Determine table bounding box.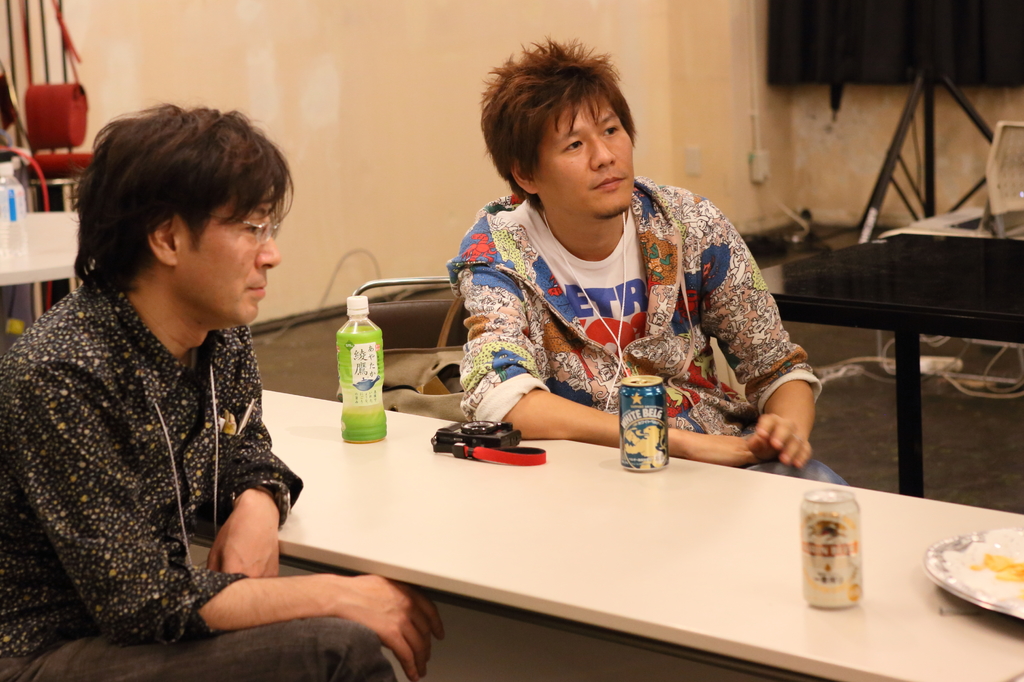
Determined: rect(182, 377, 1023, 681).
